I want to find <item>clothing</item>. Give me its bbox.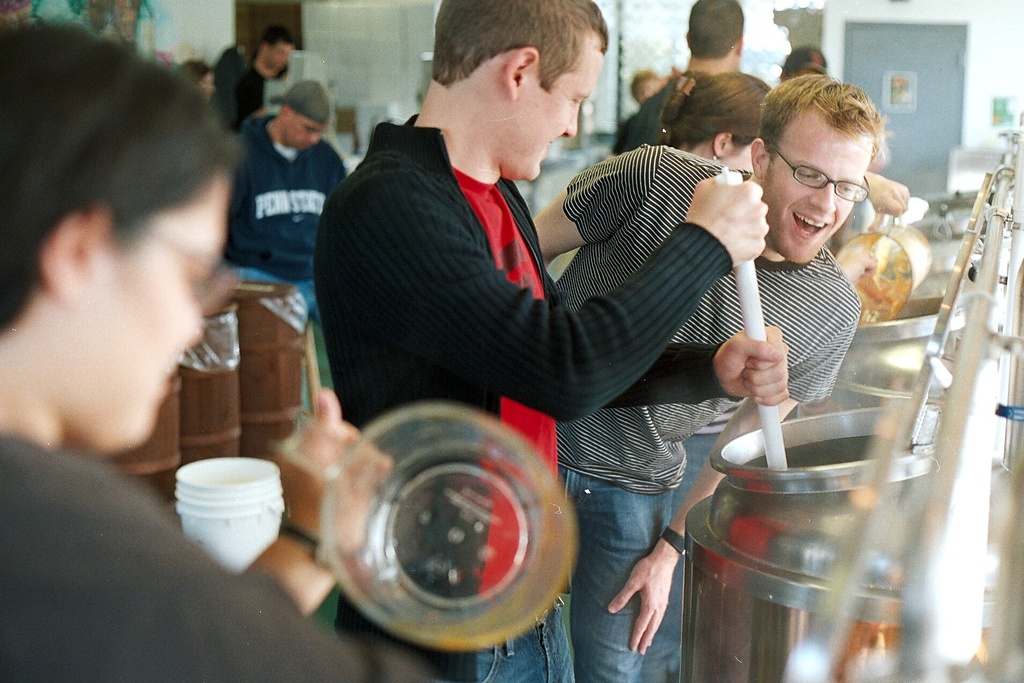
crop(0, 432, 380, 682).
